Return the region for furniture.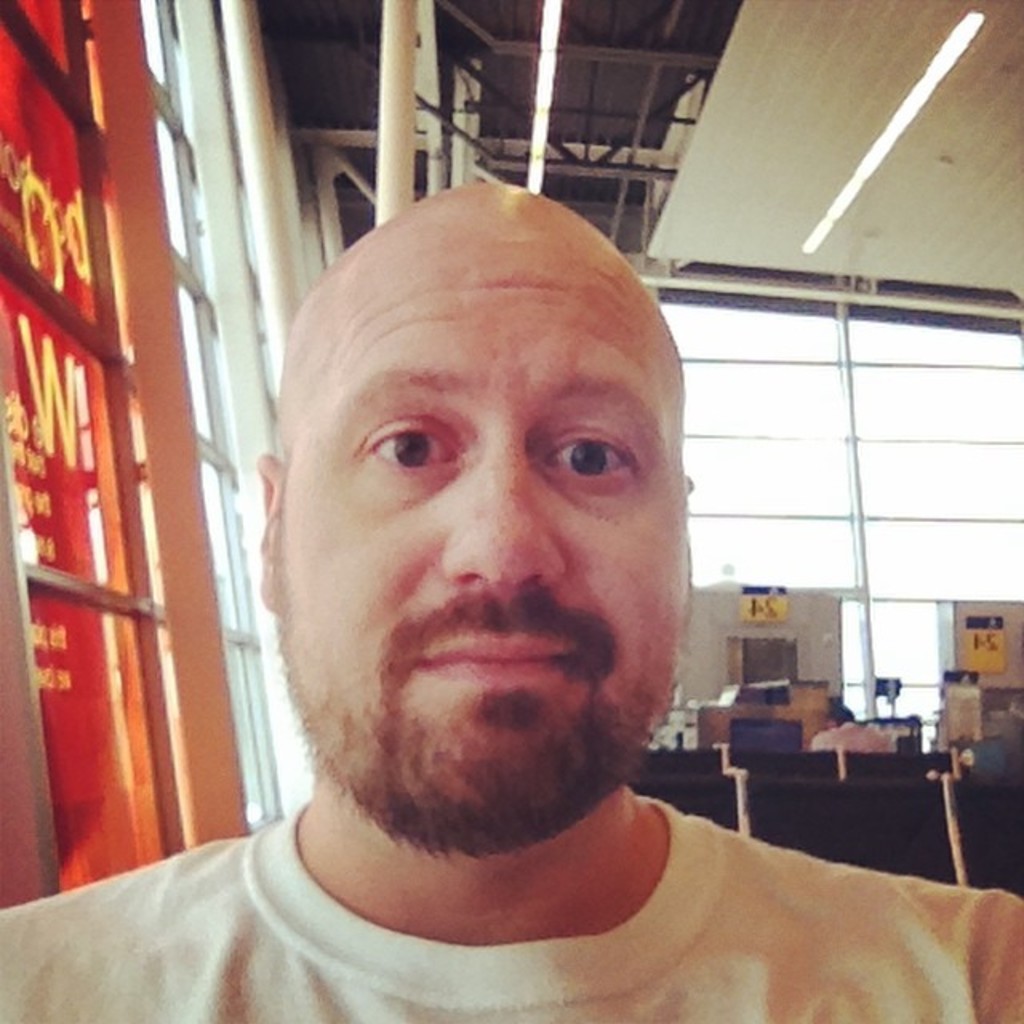
731 717 802 741.
